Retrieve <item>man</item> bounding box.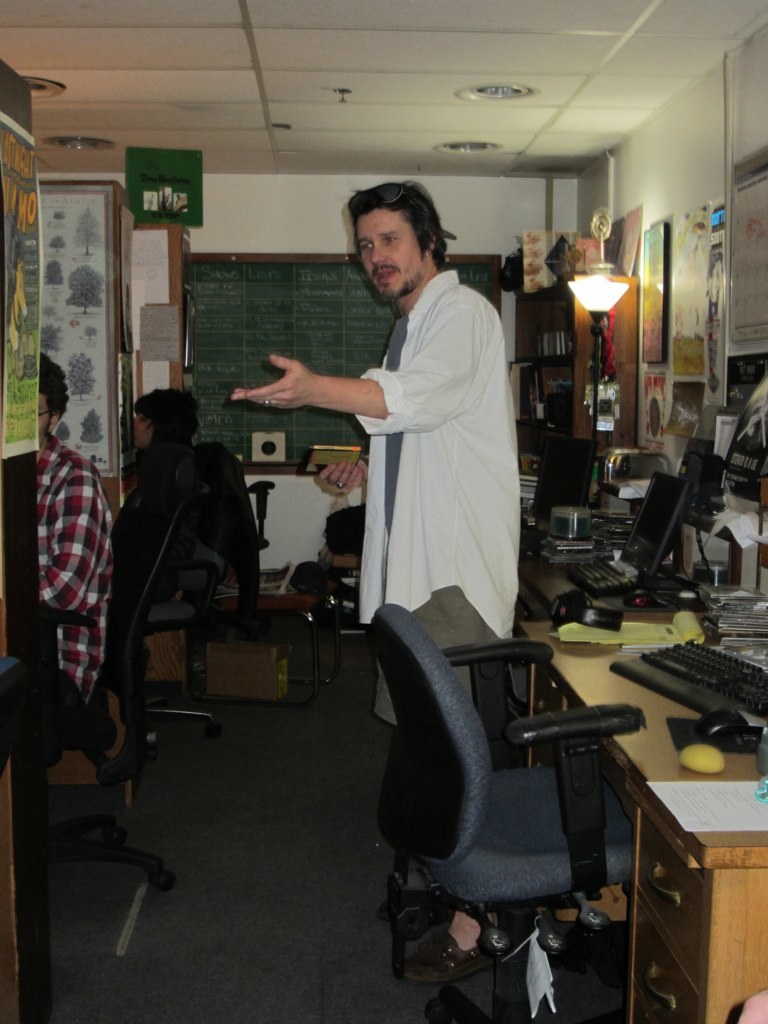
Bounding box: pyautogui.locateOnScreen(231, 178, 519, 983).
